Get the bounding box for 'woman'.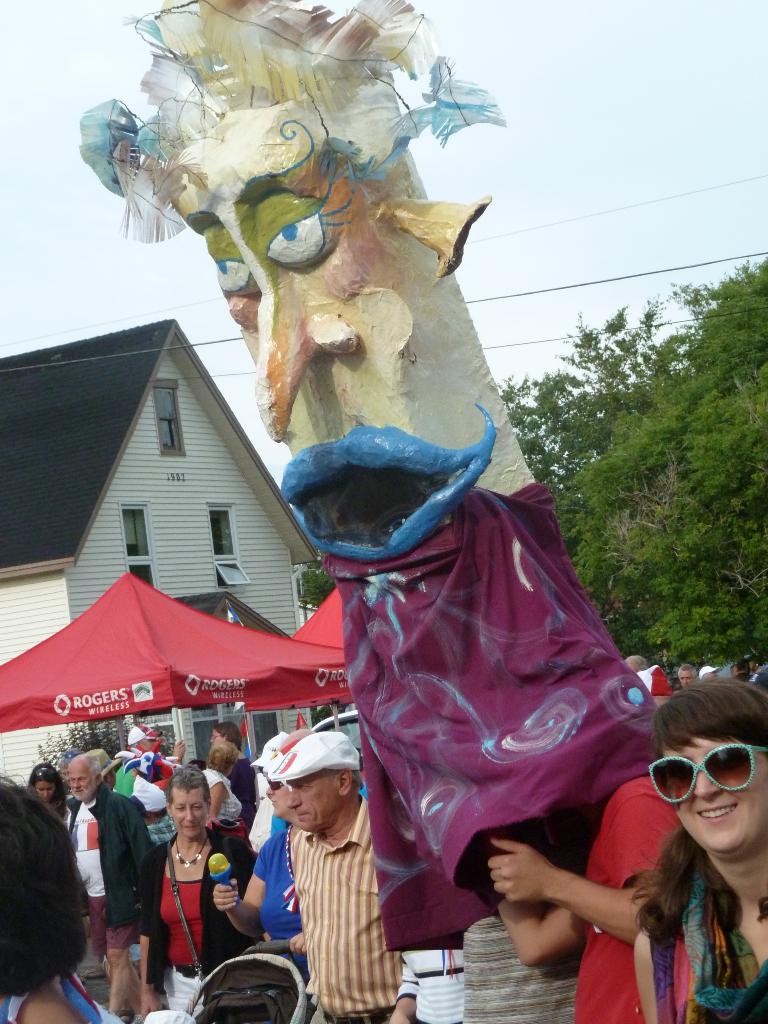
{"left": 202, "top": 744, "right": 250, "bottom": 844}.
